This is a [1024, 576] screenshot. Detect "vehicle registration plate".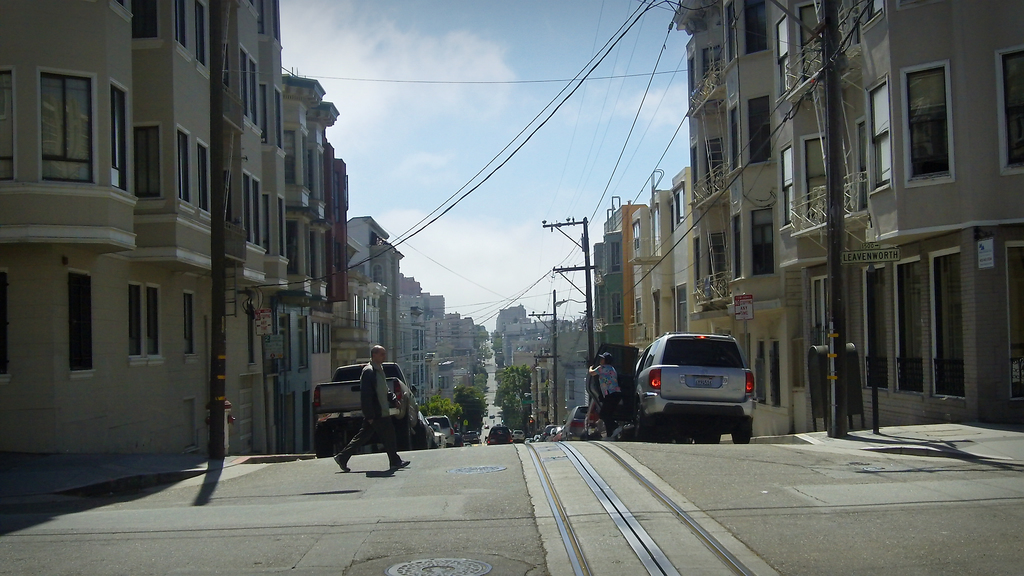
(693, 374, 714, 390).
